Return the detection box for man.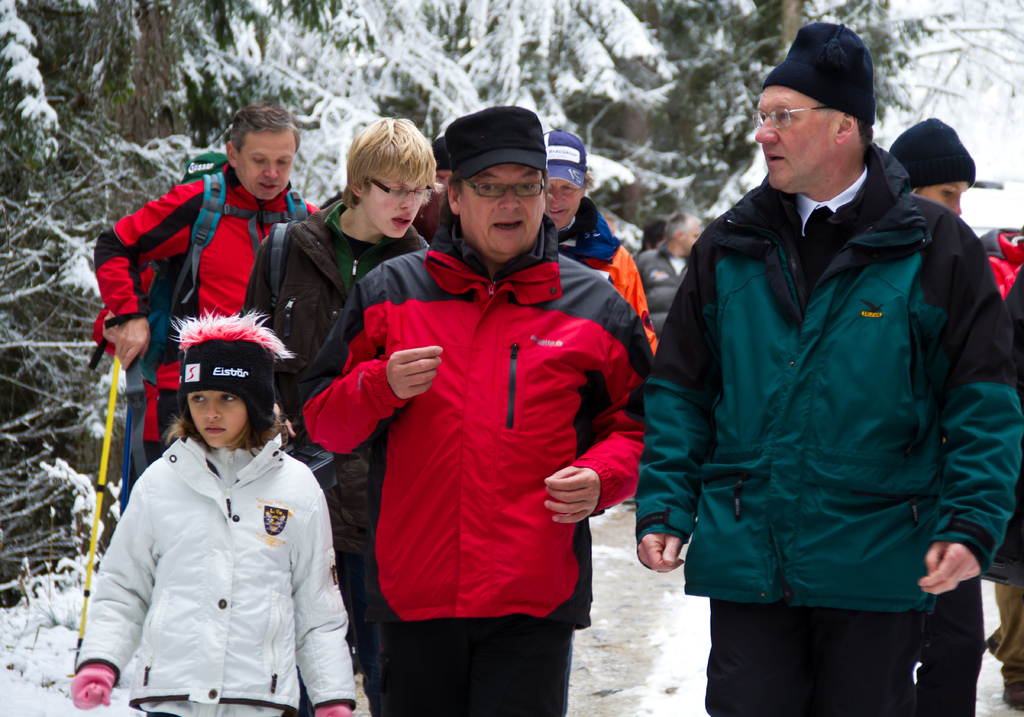
l=239, t=117, r=433, b=716.
